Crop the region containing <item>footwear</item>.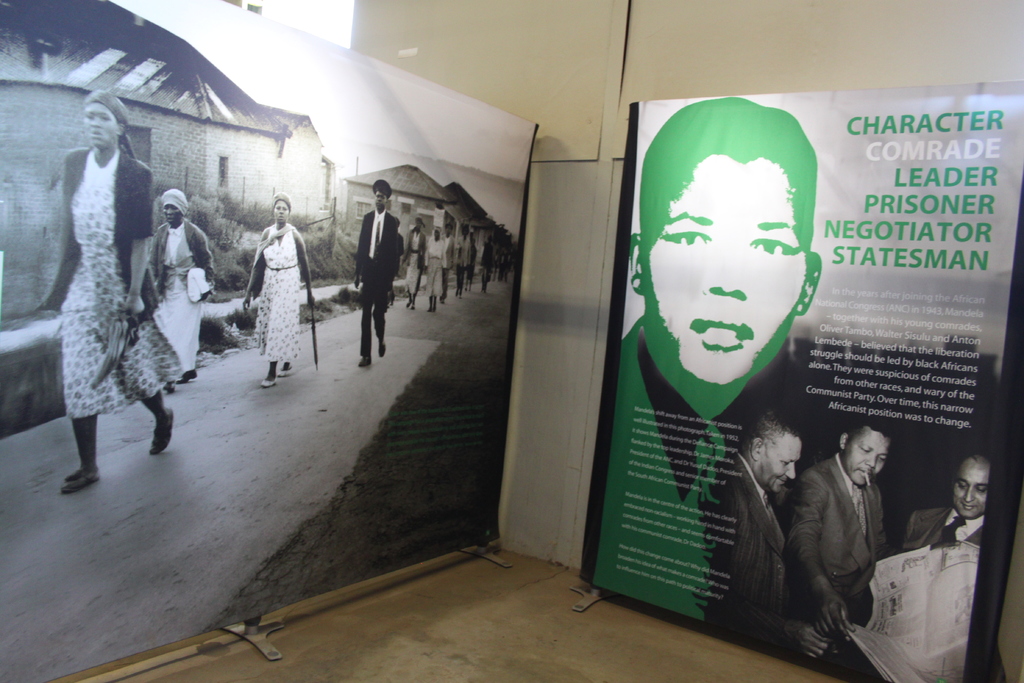
Crop region: x1=58 y1=467 x2=99 y2=493.
